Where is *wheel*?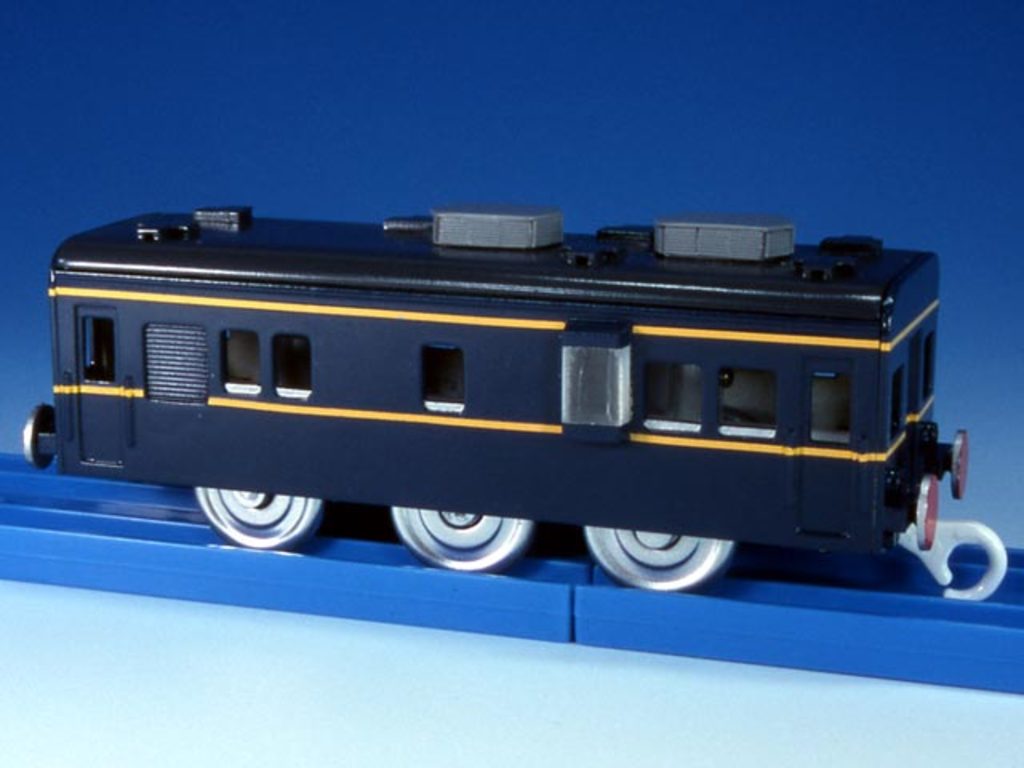
bbox=(198, 496, 331, 552).
